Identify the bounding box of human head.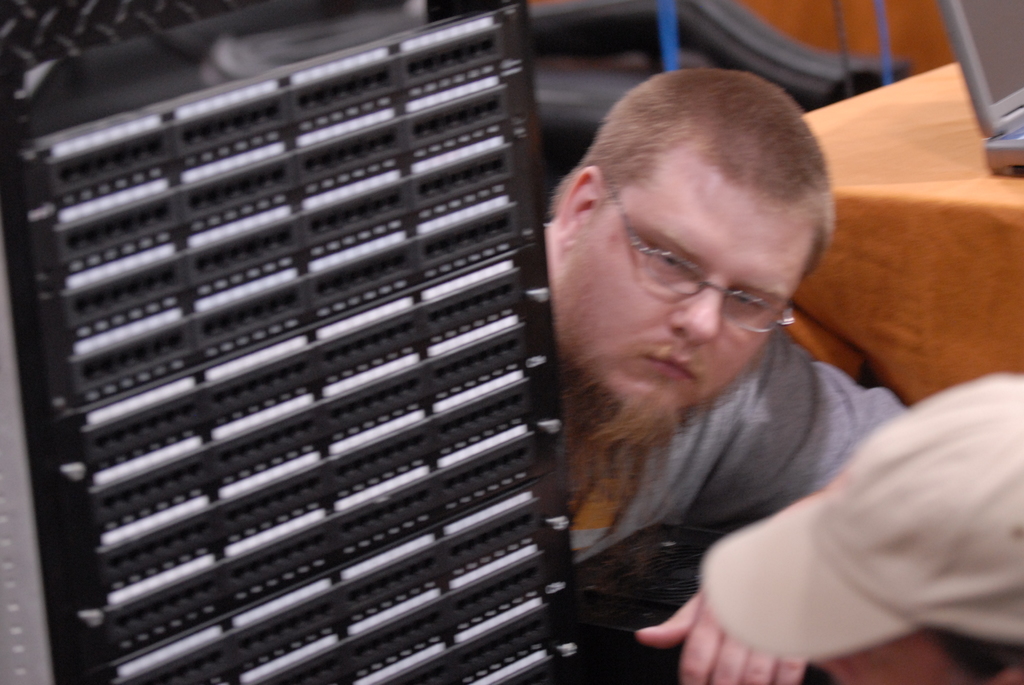
x1=556, y1=63, x2=838, y2=398.
